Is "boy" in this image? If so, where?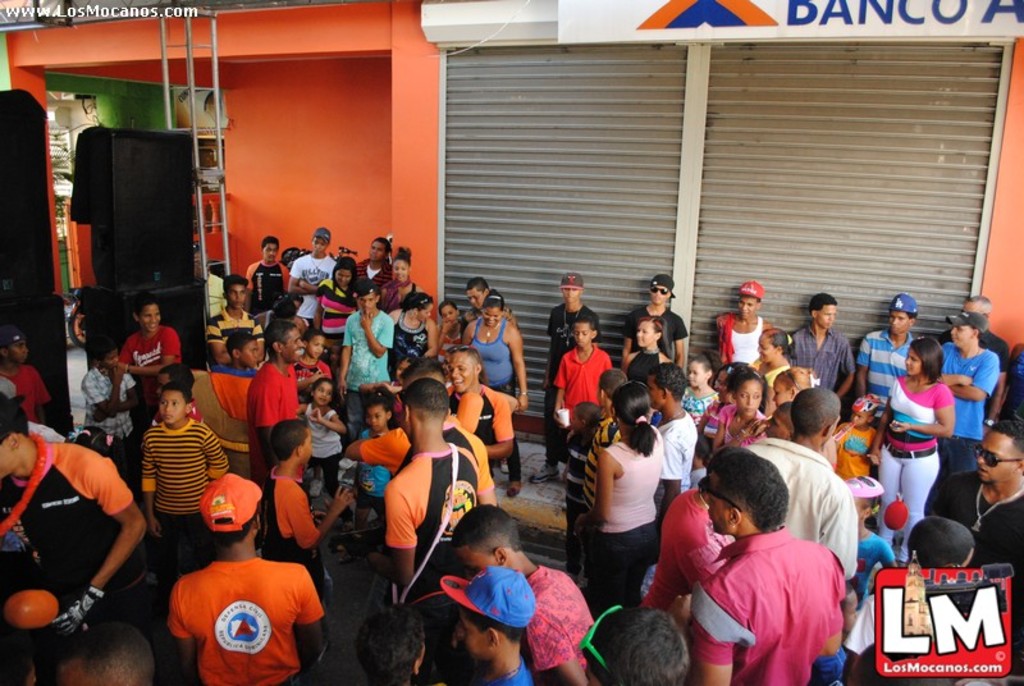
Yes, at x1=837 y1=393 x2=879 y2=475.
